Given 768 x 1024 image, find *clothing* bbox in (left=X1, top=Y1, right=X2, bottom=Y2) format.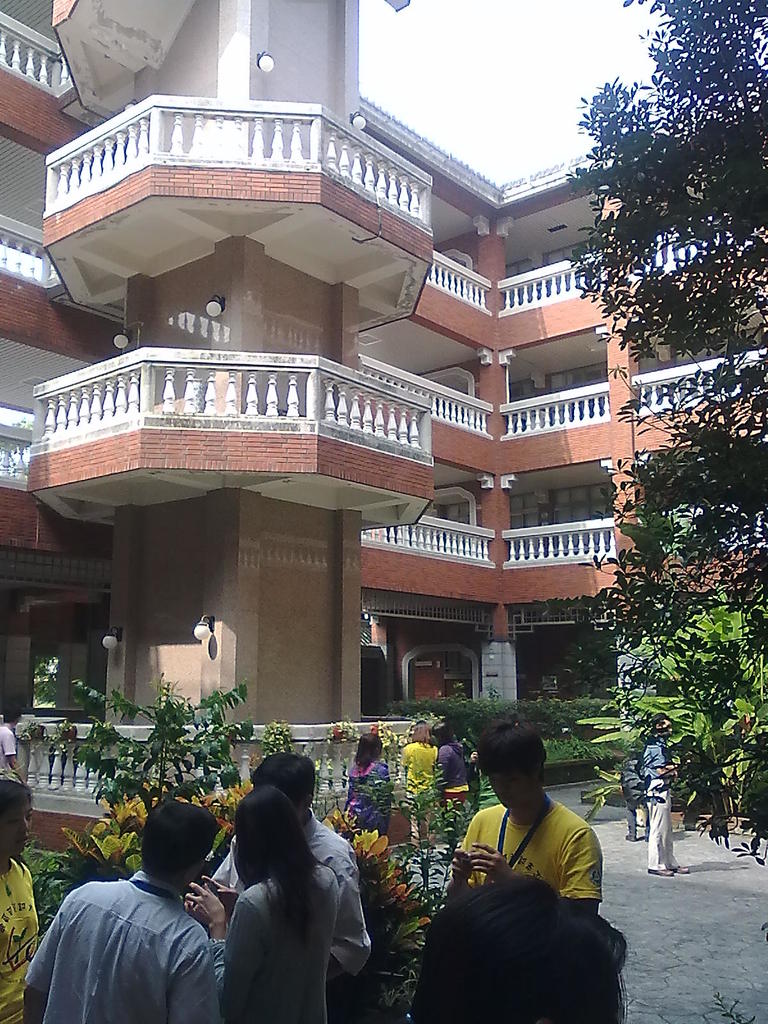
(left=30, top=838, right=241, bottom=1021).
